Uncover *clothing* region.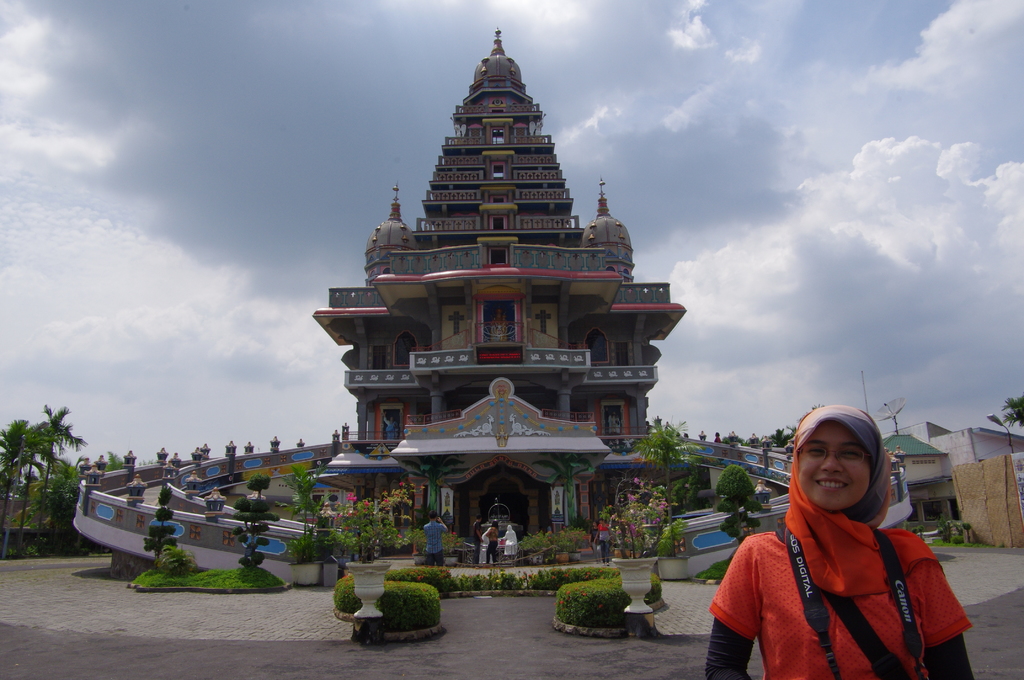
Uncovered: [501,529,517,555].
